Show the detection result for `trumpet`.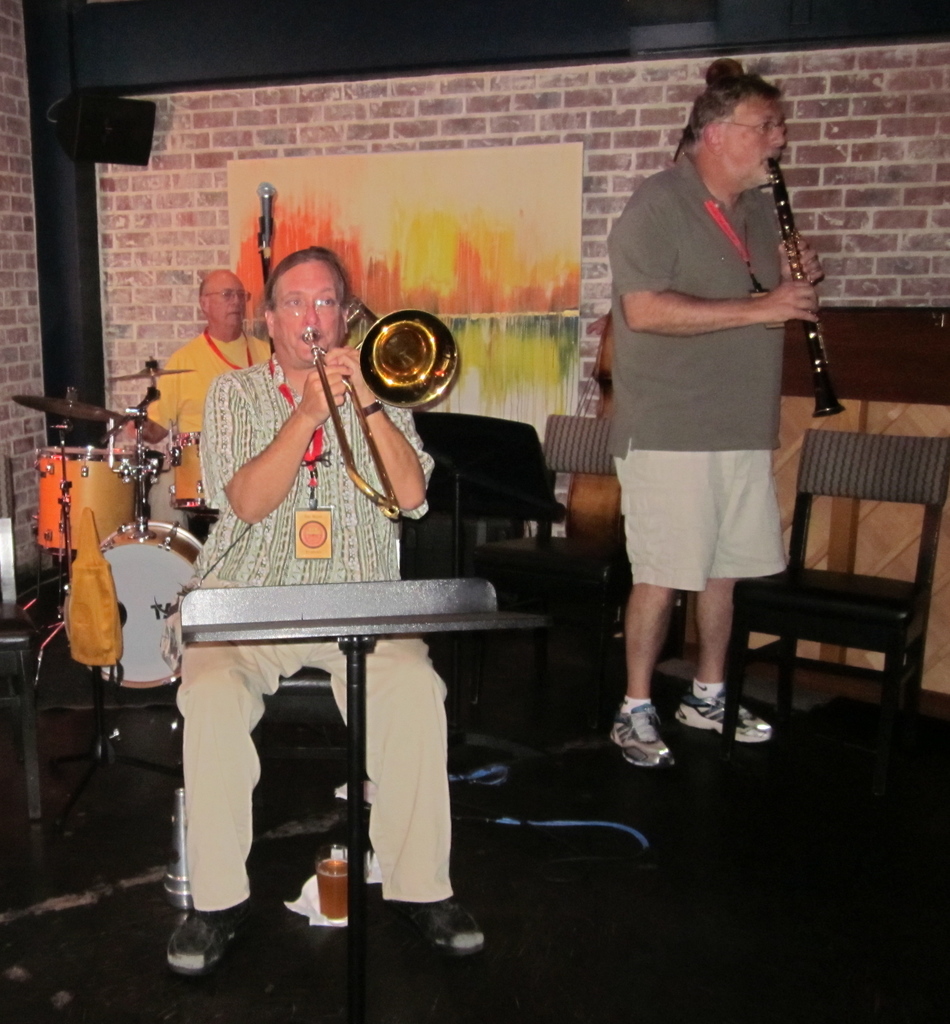
[306,309,458,520].
